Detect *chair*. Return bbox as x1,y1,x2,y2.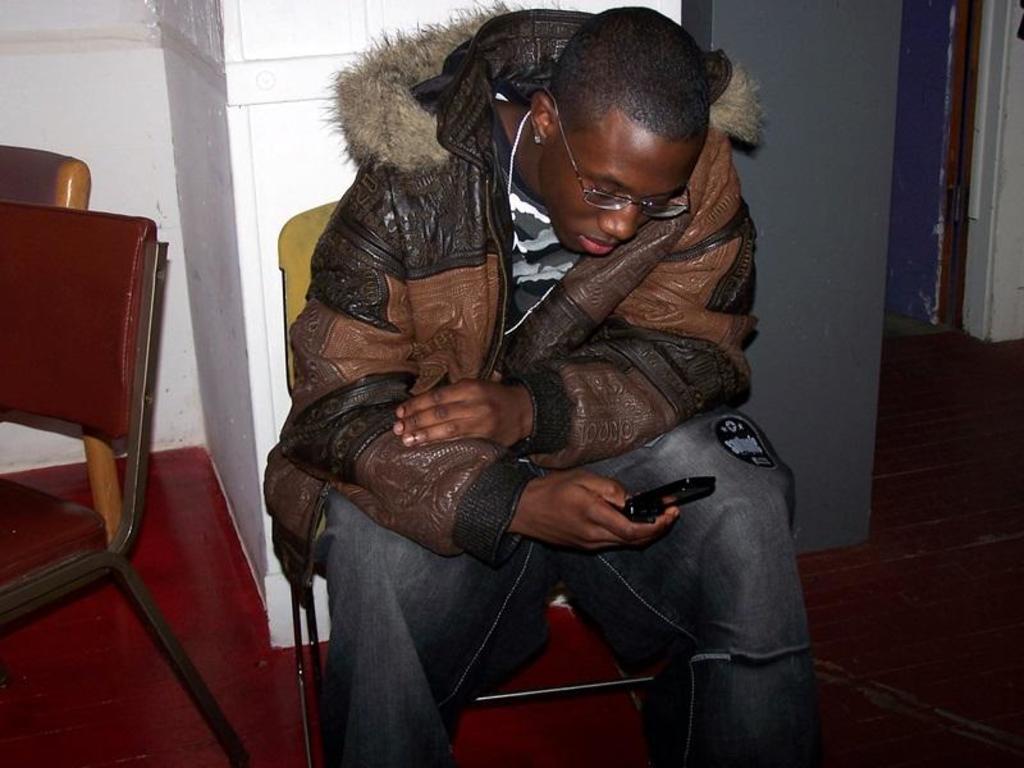
0,142,125,541.
